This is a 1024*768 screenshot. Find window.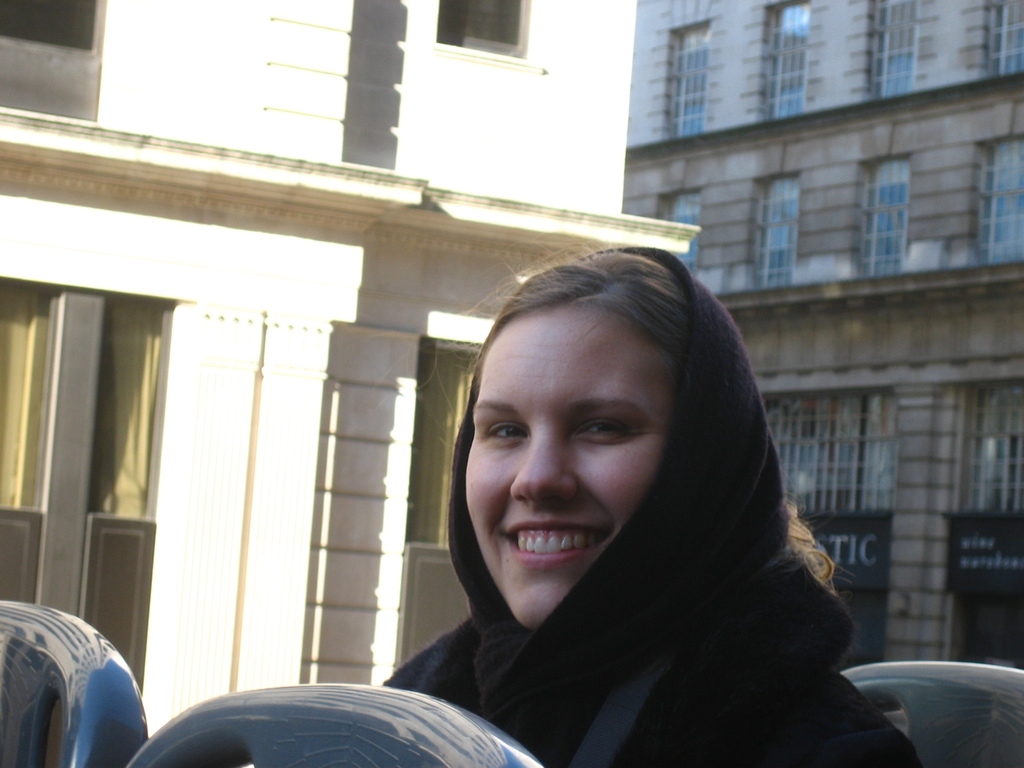
Bounding box: (x1=433, y1=0, x2=531, y2=67).
